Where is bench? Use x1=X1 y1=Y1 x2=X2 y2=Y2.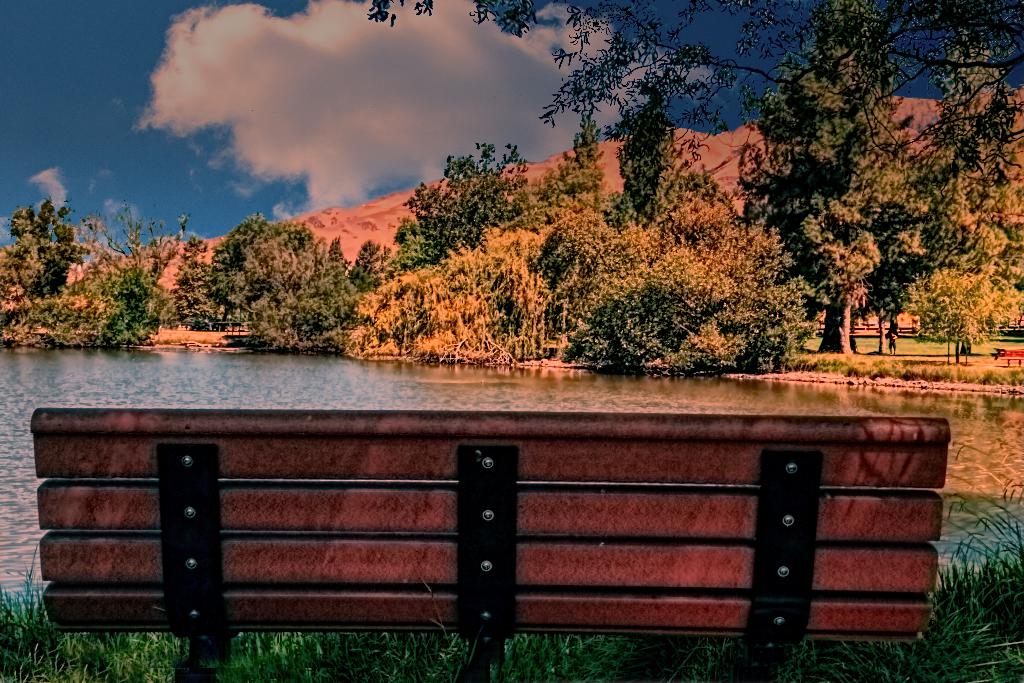
x1=0 y1=392 x2=917 y2=682.
